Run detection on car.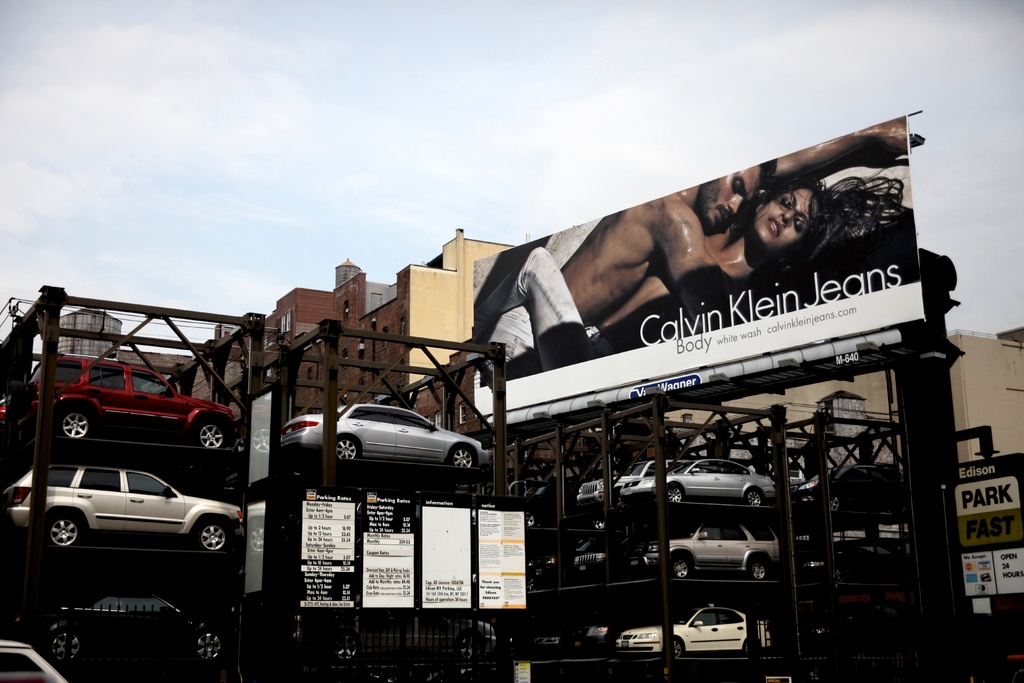
Result: crop(11, 352, 236, 448).
